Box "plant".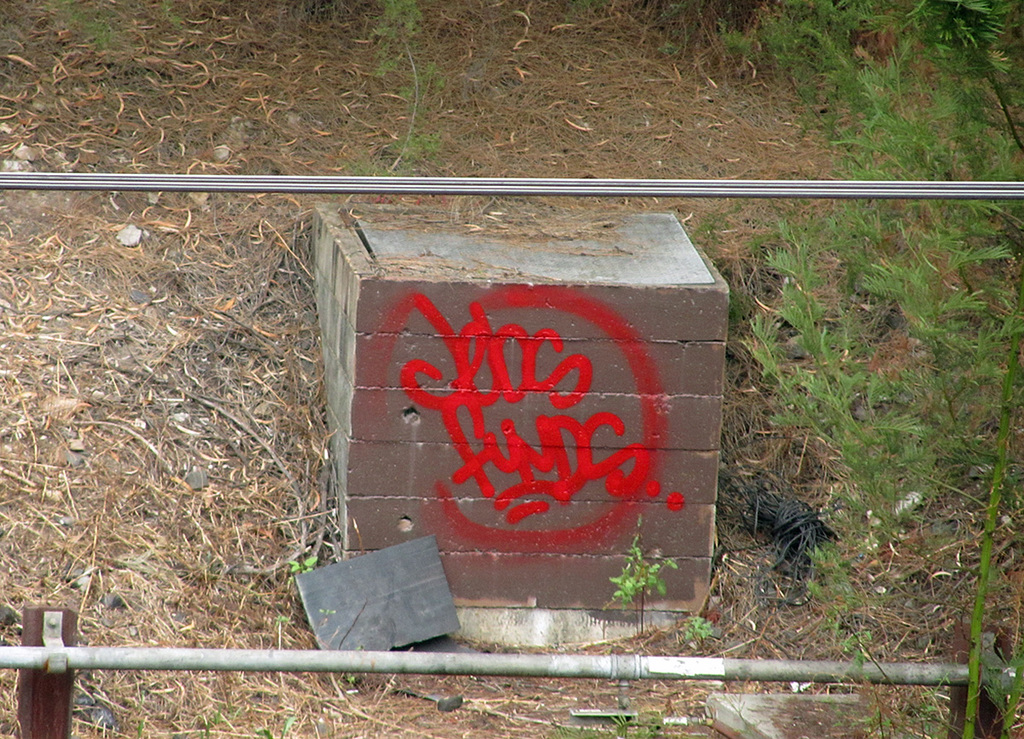
[left=166, top=706, right=229, bottom=738].
